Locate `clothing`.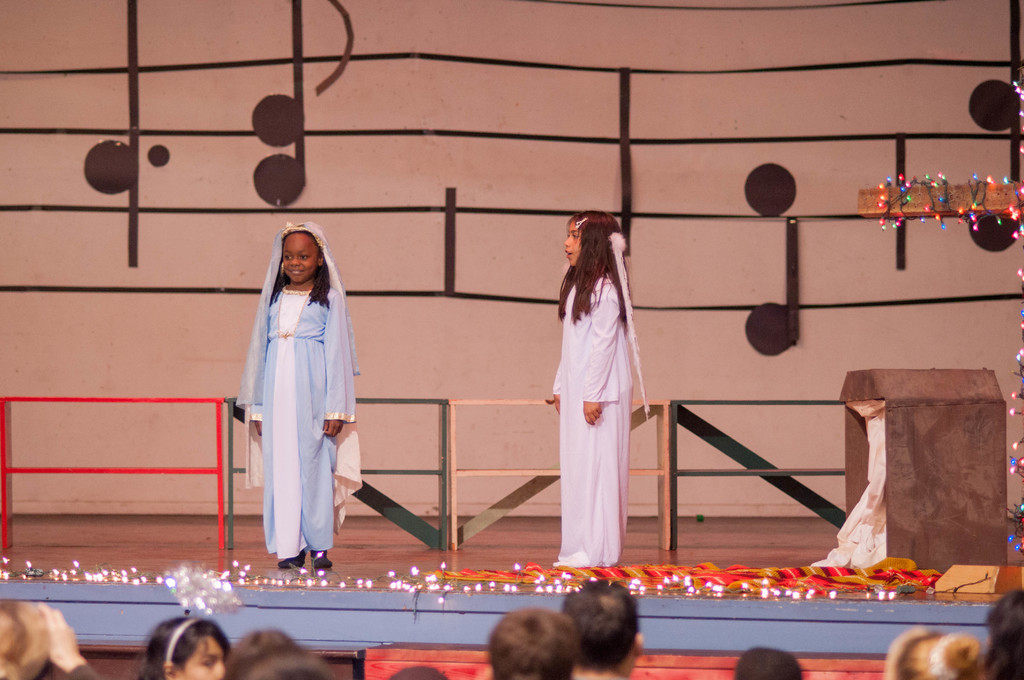
Bounding box: x1=550, y1=230, x2=653, y2=563.
